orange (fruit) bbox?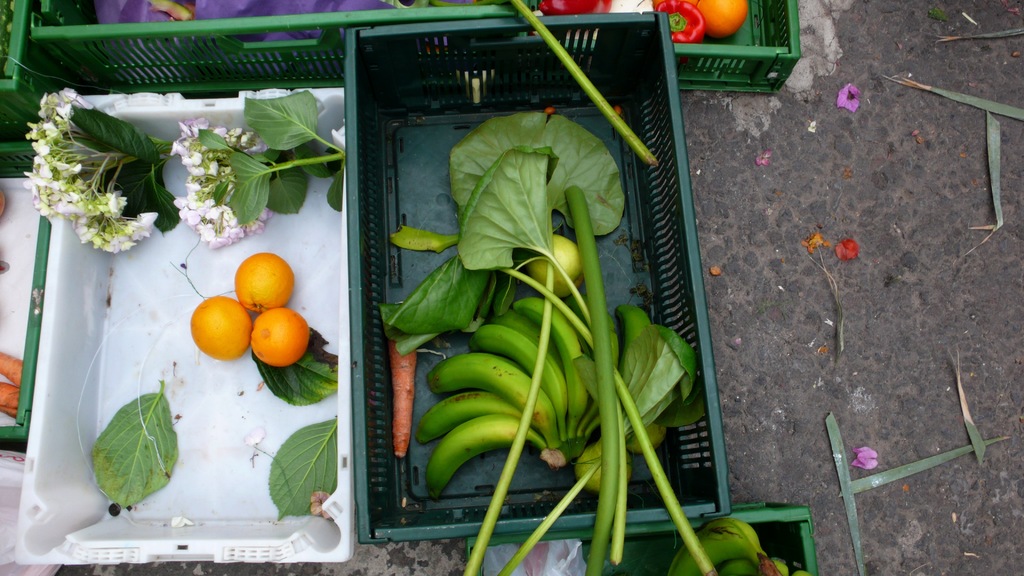
Rect(188, 298, 259, 360)
